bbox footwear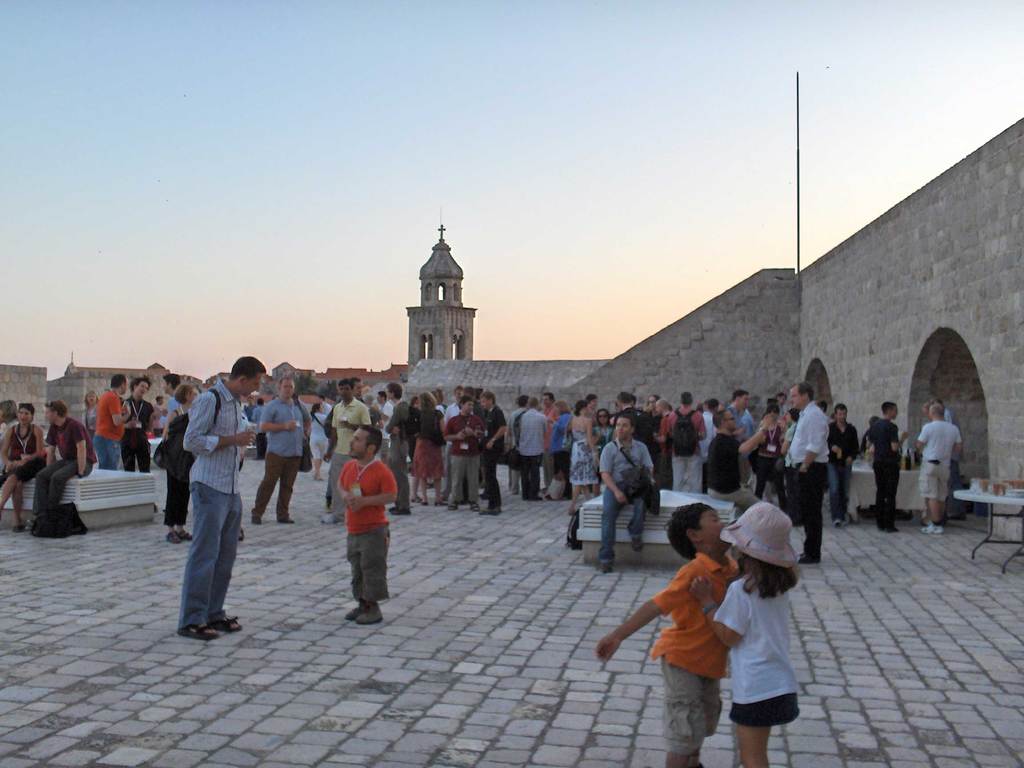
(176,531,191,541)
